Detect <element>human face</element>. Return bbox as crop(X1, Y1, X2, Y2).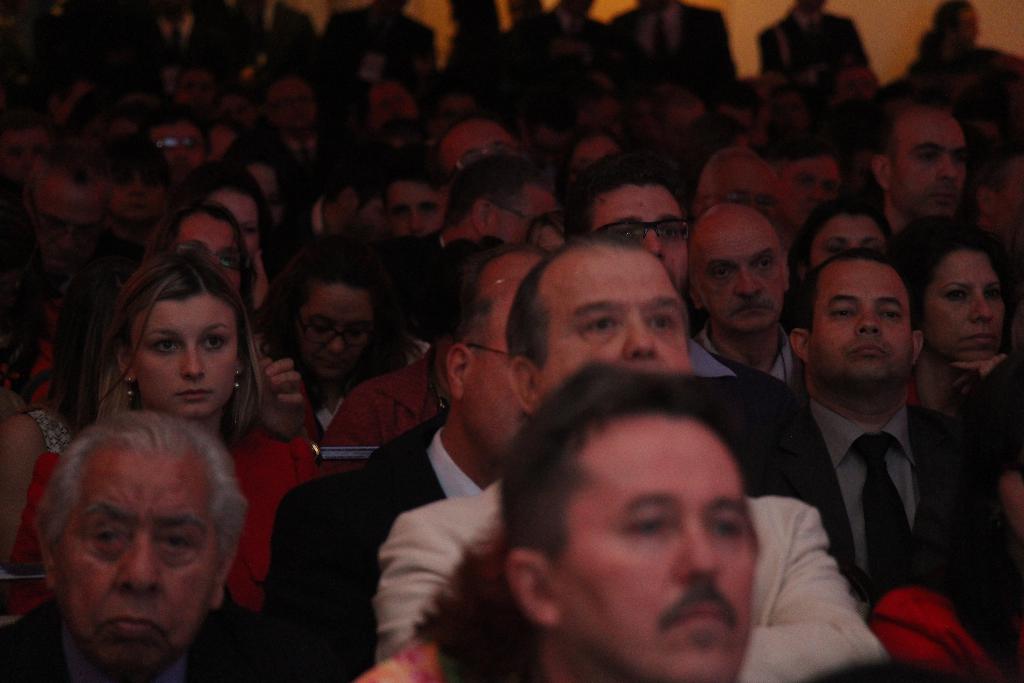
crop(387, 179, 445, 236).
